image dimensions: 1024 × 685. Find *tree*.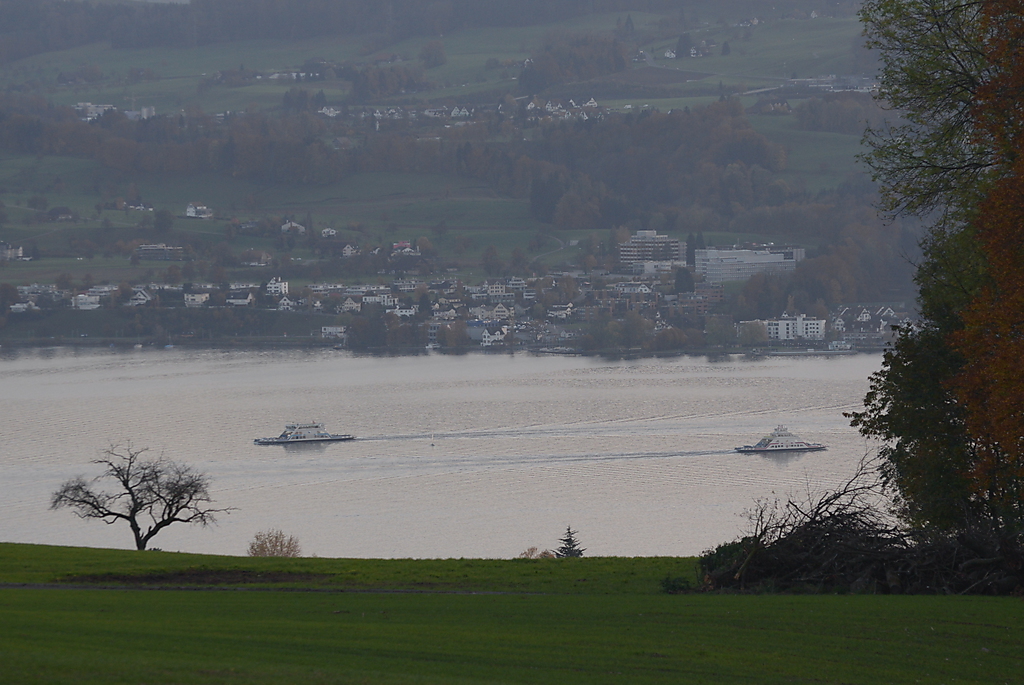
left=702, top=450, right=916, bottom=598.
